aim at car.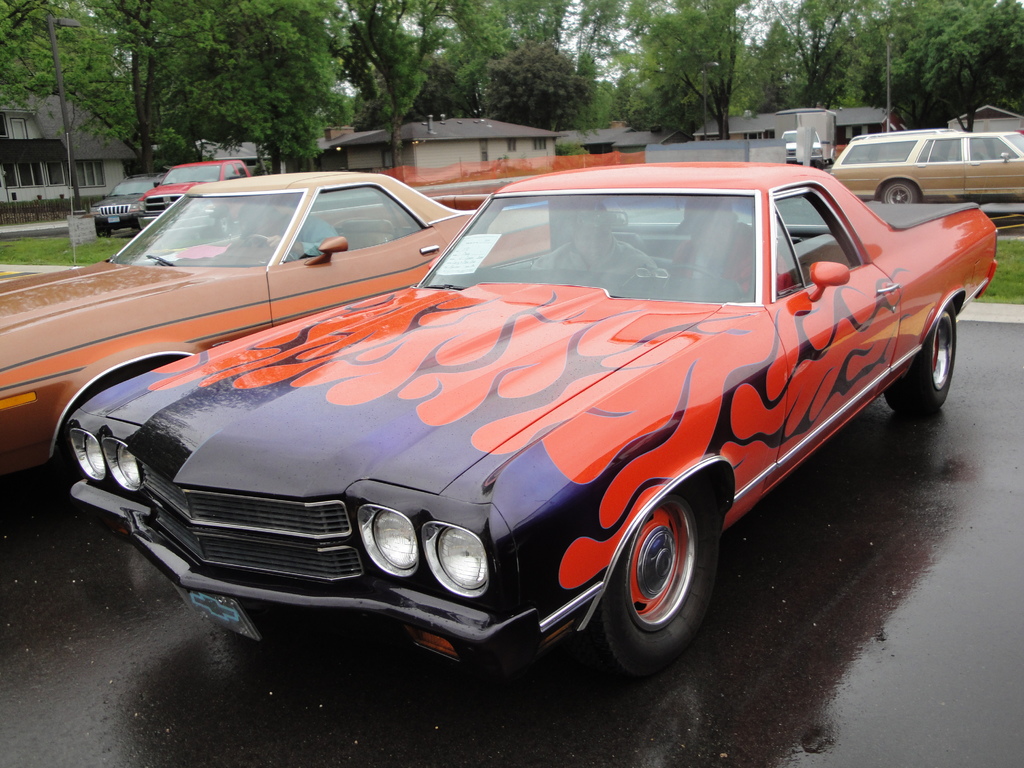
Aimed at 0,134,550,479.
